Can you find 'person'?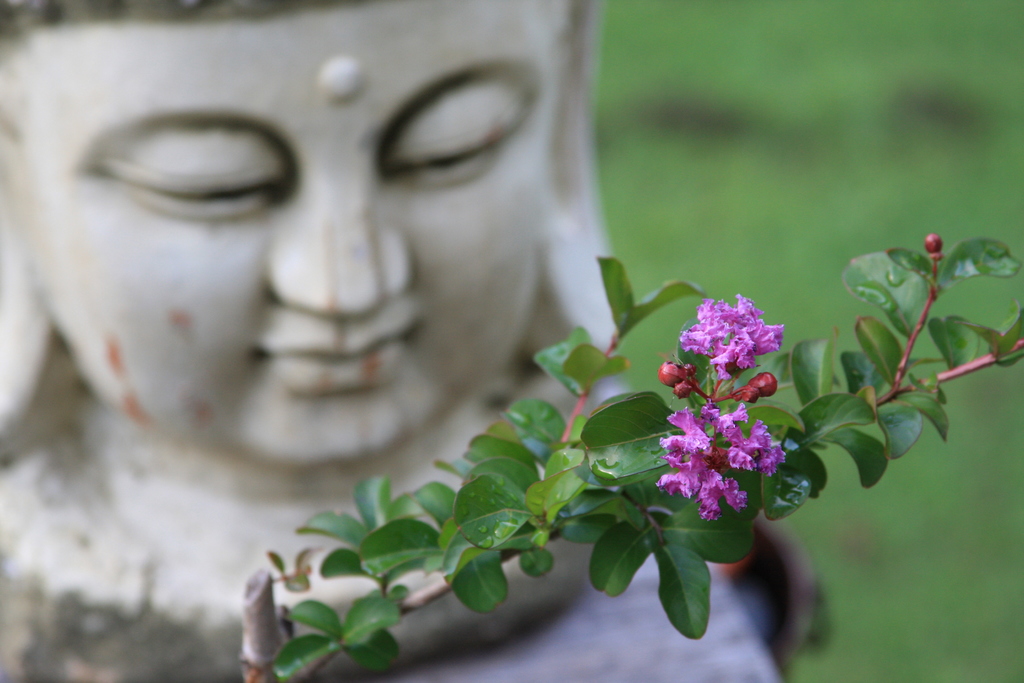
Yes, bounding box: region(0, 0, 783, 682).
